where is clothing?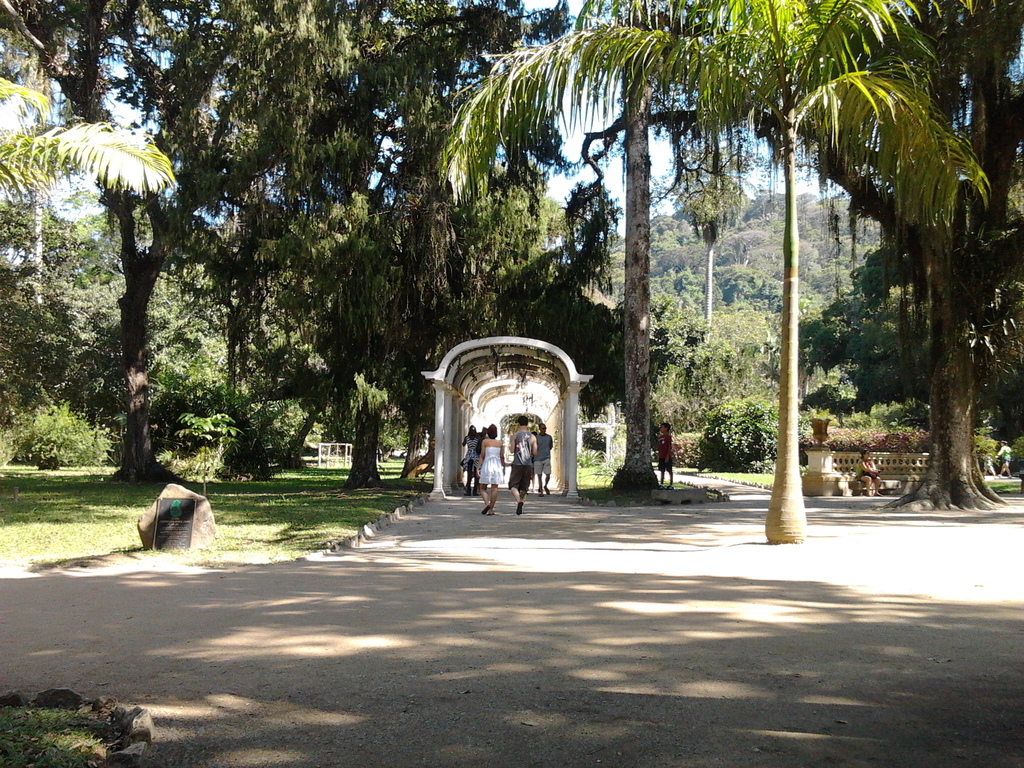
527:424:557:481.
